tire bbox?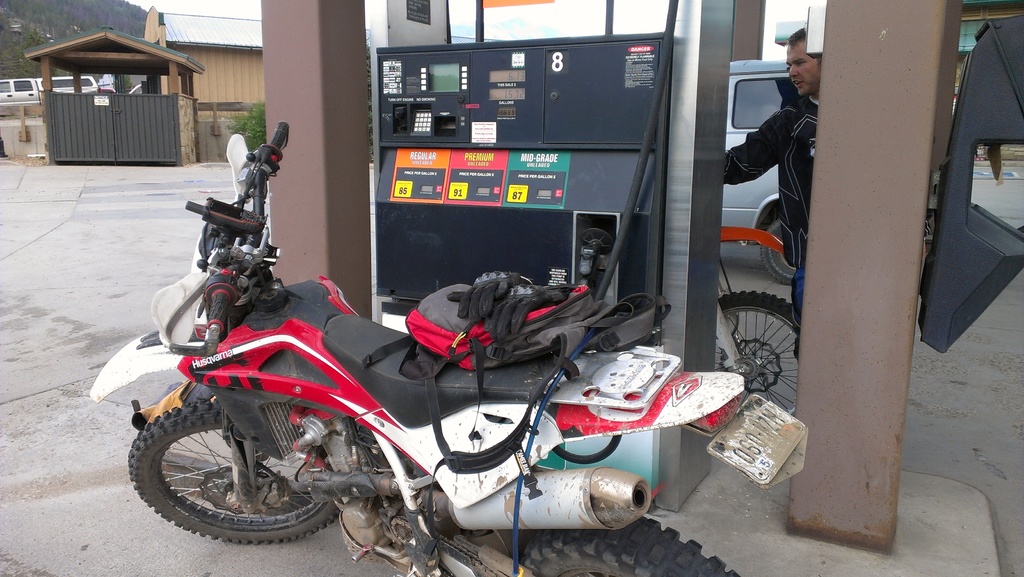
box(763, 211, 799, 289)
